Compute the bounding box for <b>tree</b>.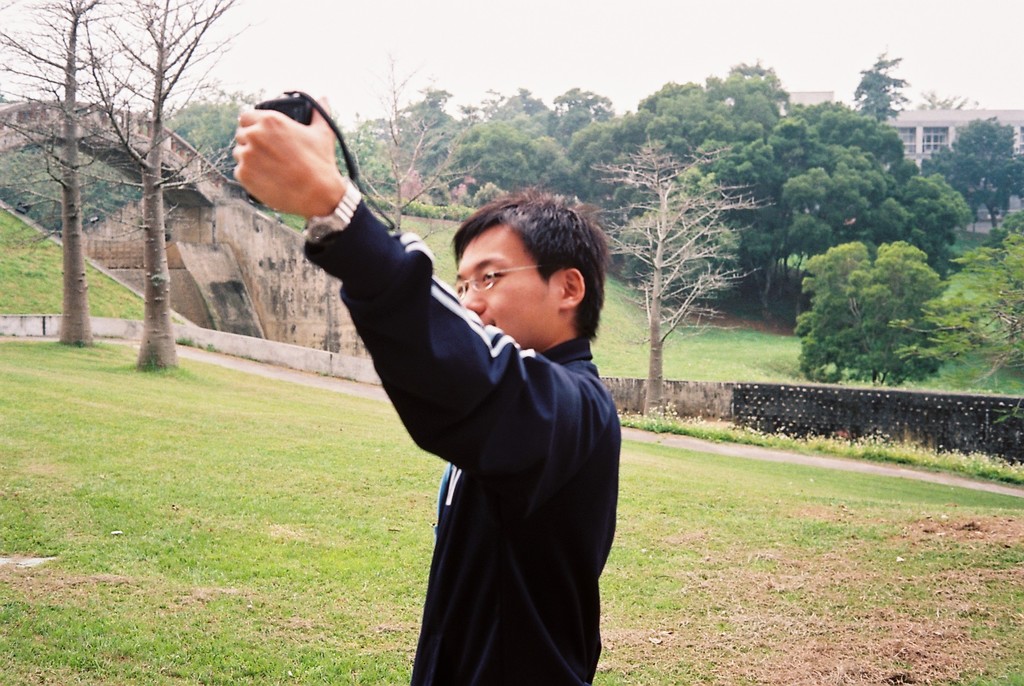
locate(911, 135, 977, 204).
